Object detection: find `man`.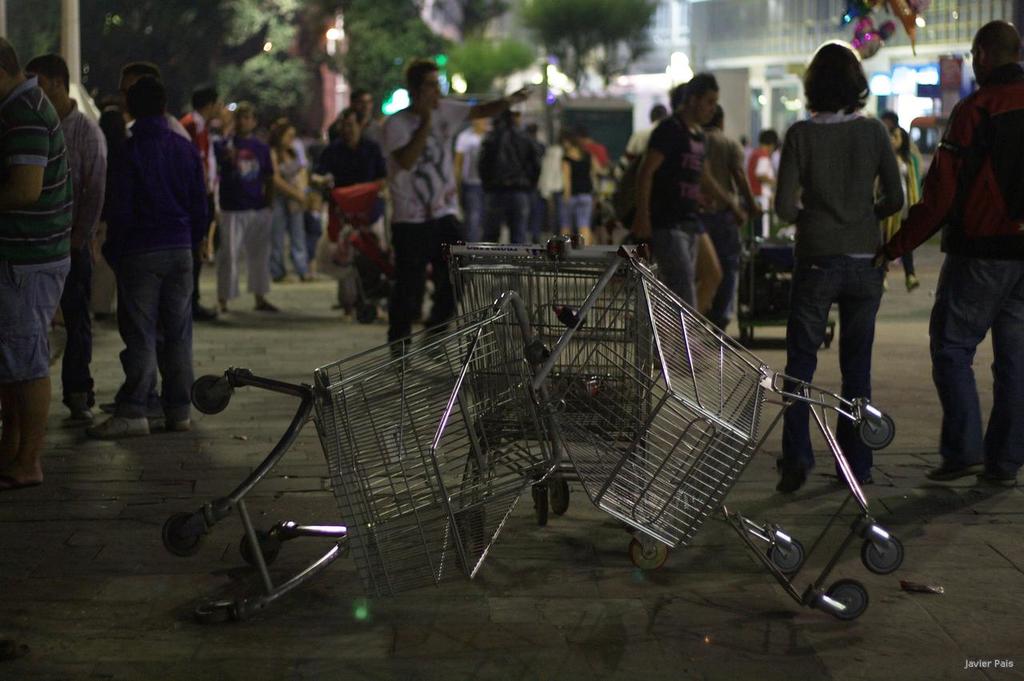
[82, 64, 205, 420].
